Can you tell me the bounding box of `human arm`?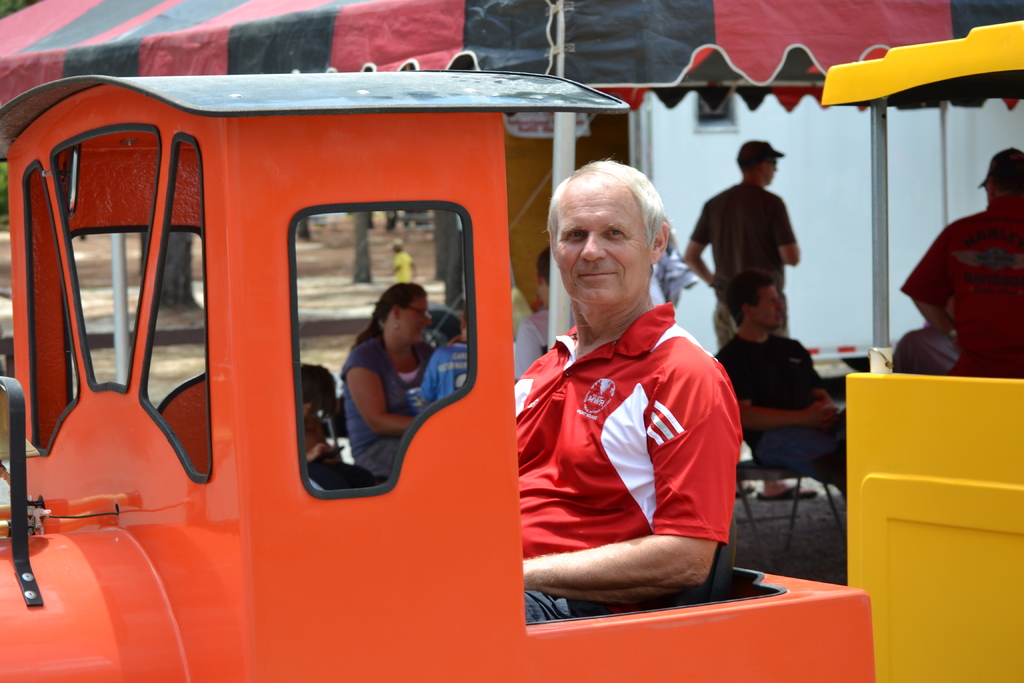
l=681, t=202, r=714, b=291.
